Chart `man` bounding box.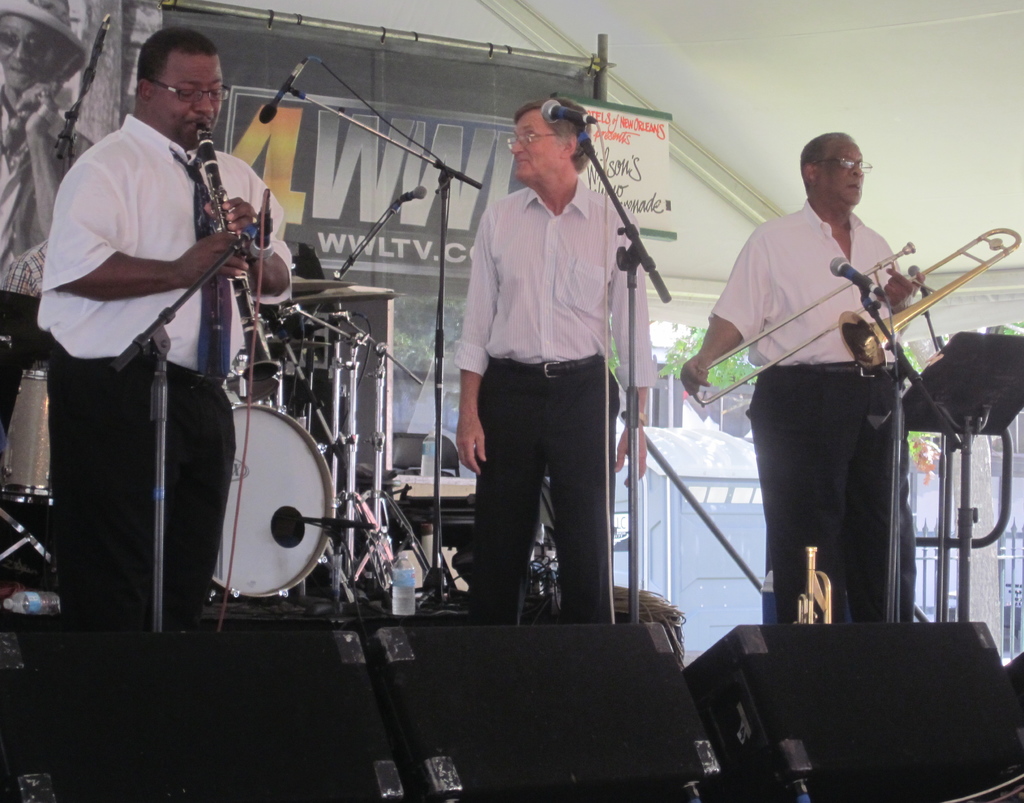
Charted: (0, 0, 104, 495).
